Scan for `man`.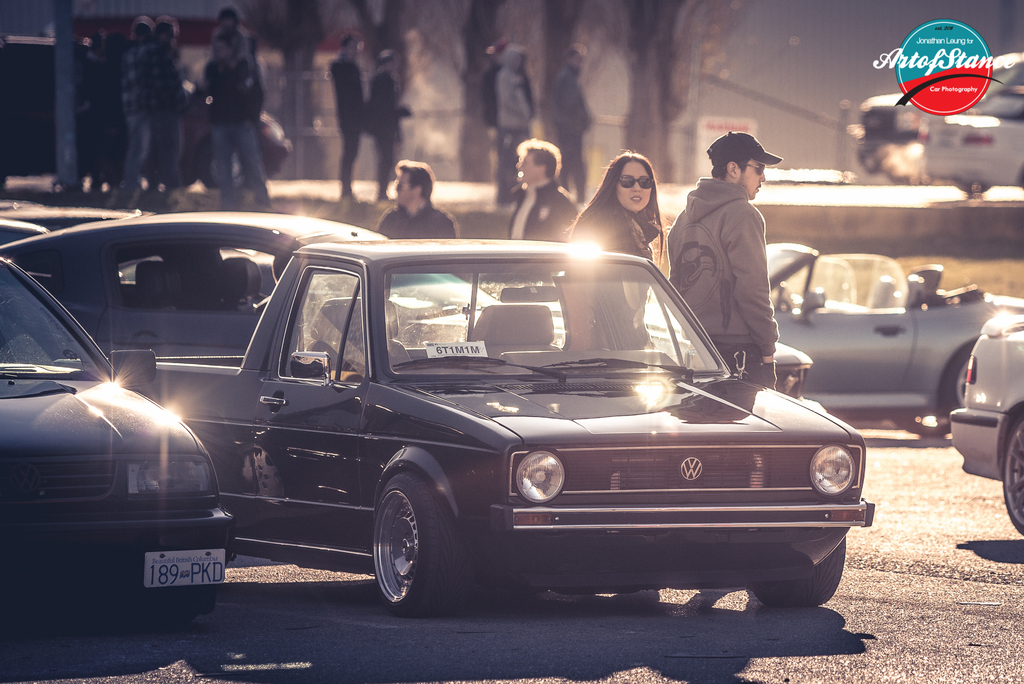
Scan result: bbox=[676, 142, 794, 360].
